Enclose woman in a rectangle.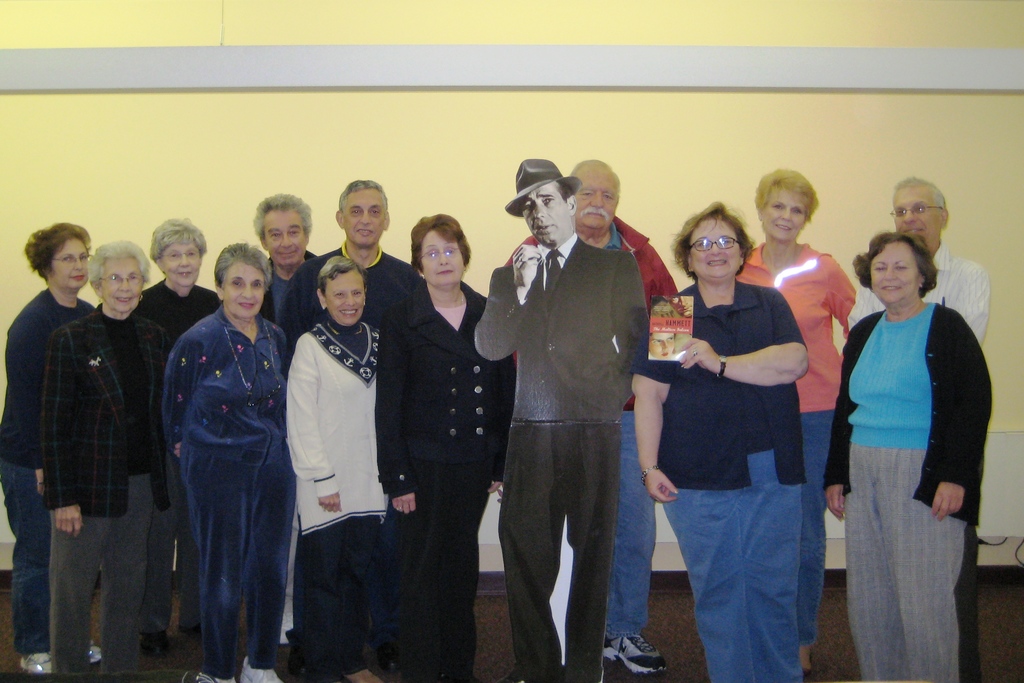
bbox(42, 247, 164, 682).
